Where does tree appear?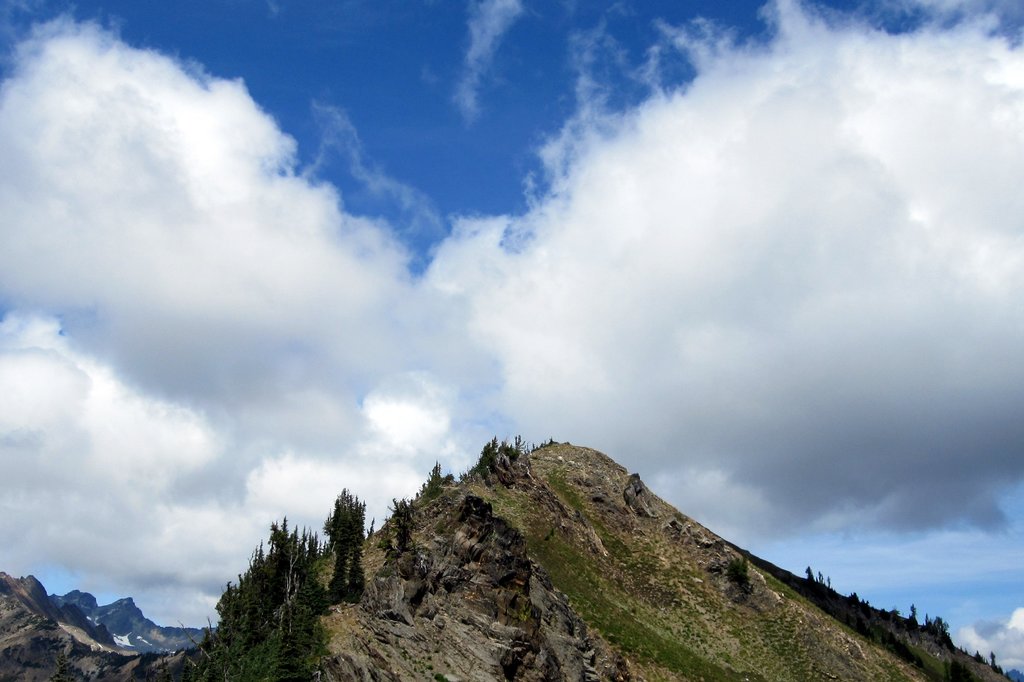
Appears at region(814, 566, 826, 588).
